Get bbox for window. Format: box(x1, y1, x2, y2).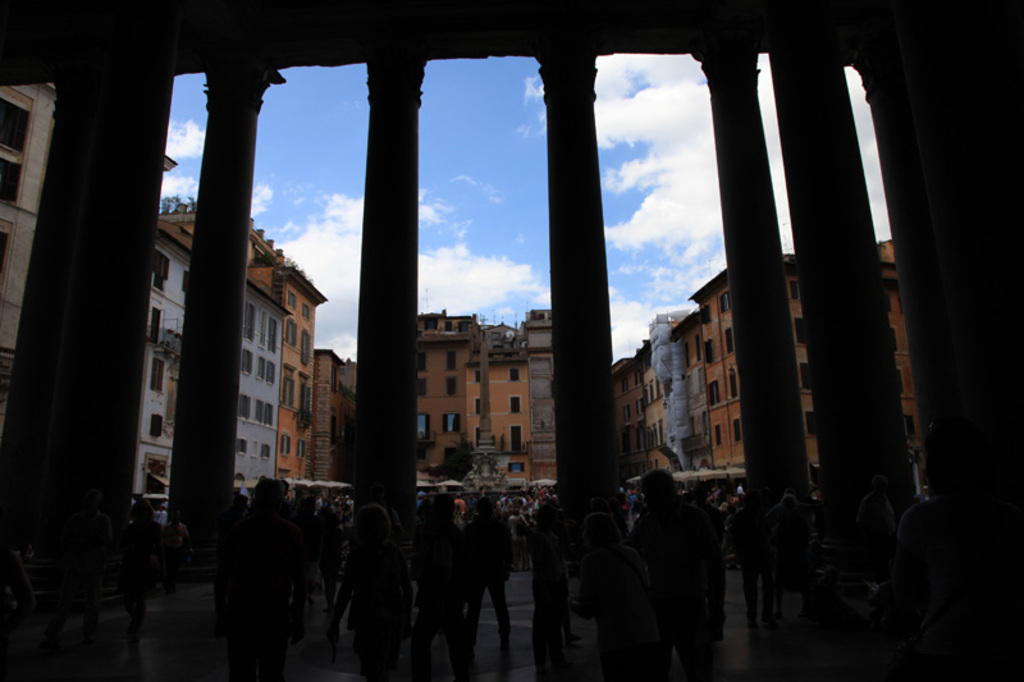
box(297, 438, 307, 456).
